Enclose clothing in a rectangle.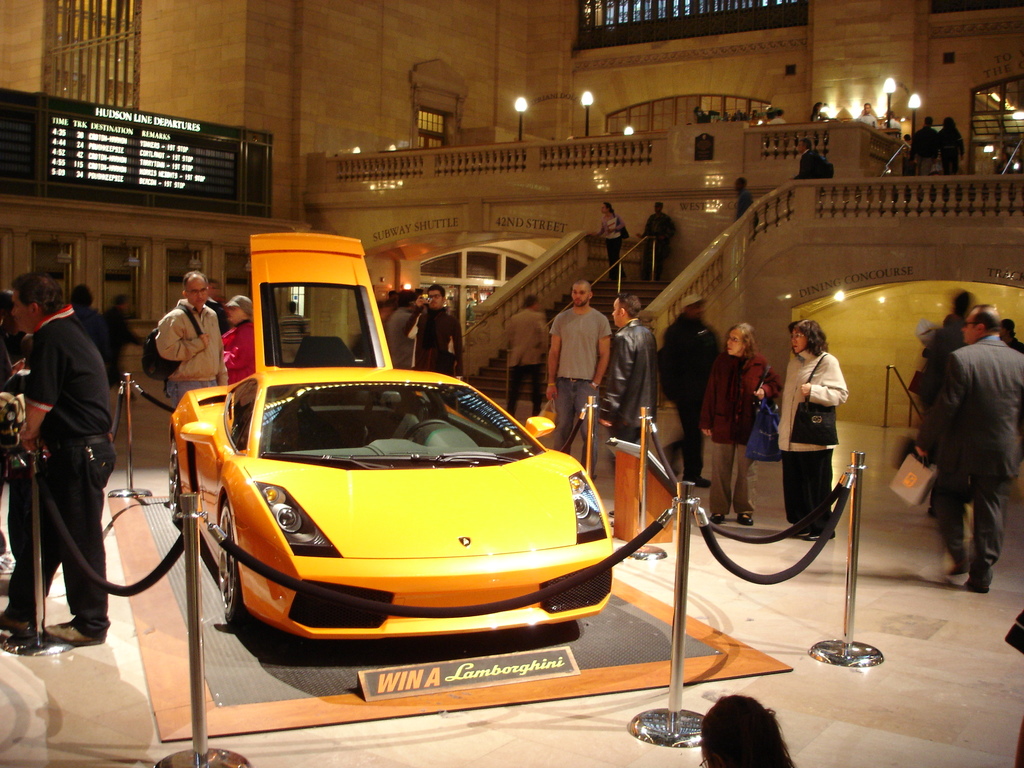
[x1=660, y1=314, x2=730, y2=471].
